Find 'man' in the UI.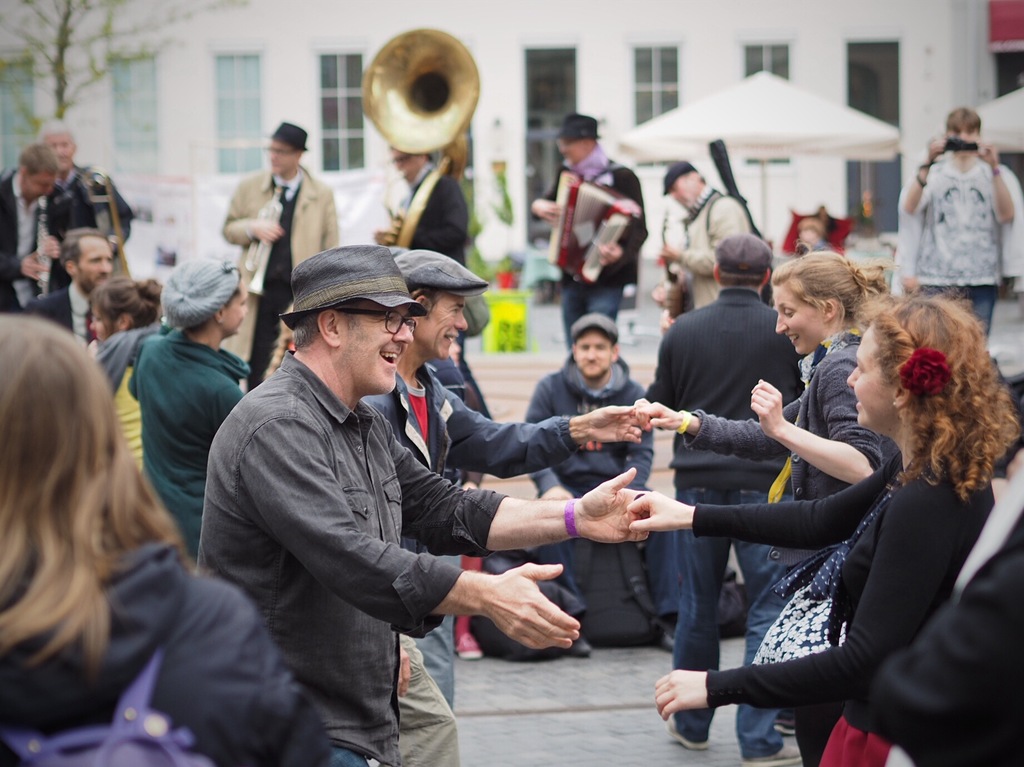
UI element at (0,140,76,316).
